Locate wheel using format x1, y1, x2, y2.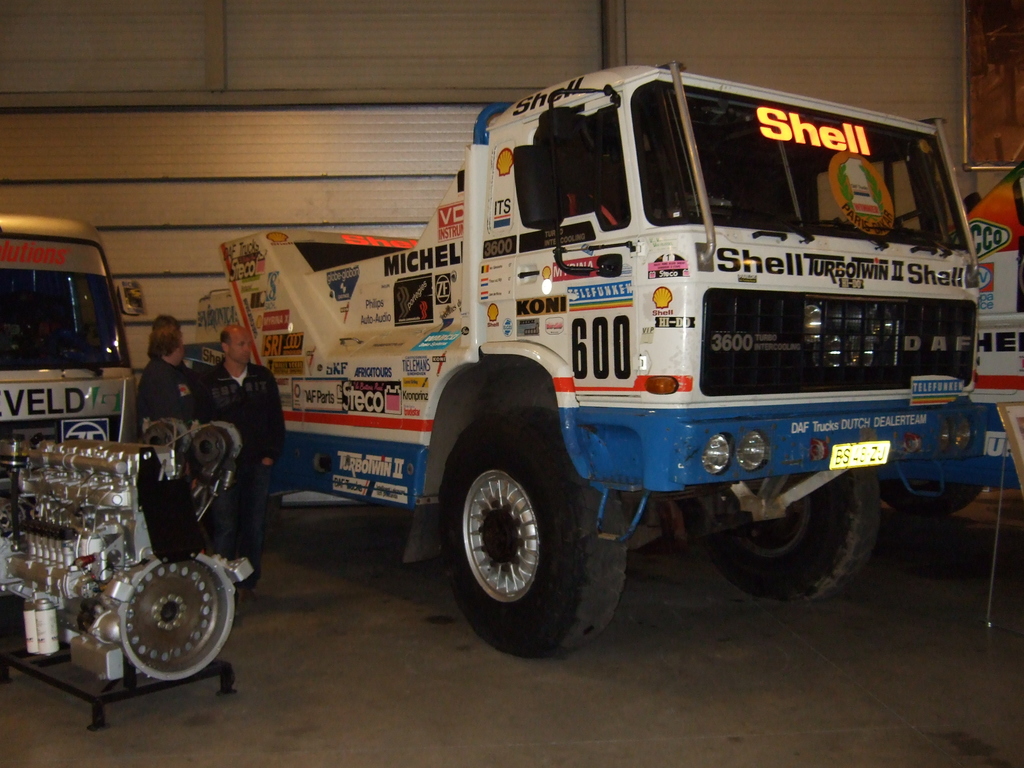
442, 442, 610, 642.
